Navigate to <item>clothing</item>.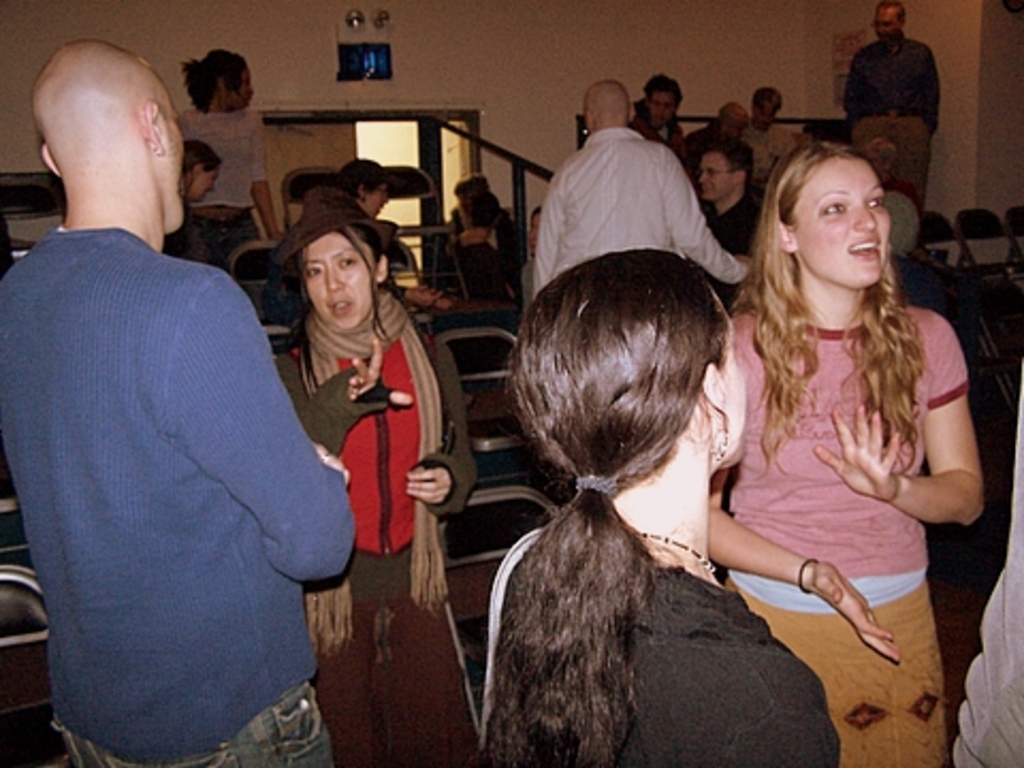
Navigation target: 642:113:685:169.
